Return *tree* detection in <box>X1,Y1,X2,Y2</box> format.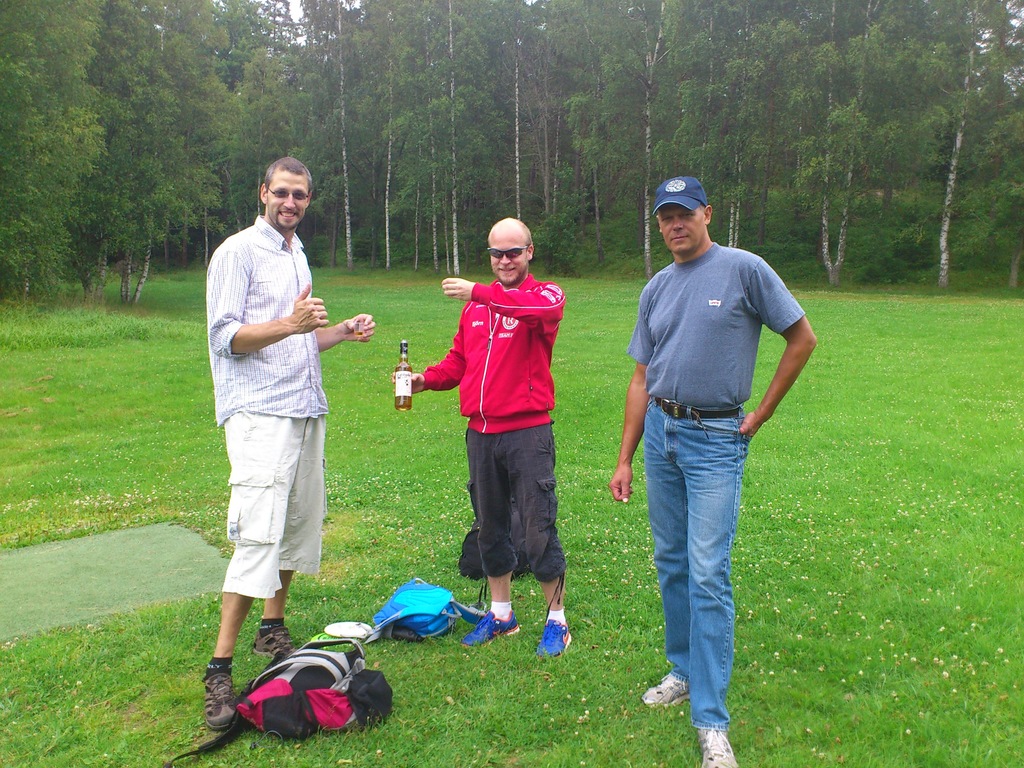
<box>0,0,122,291</box>.
